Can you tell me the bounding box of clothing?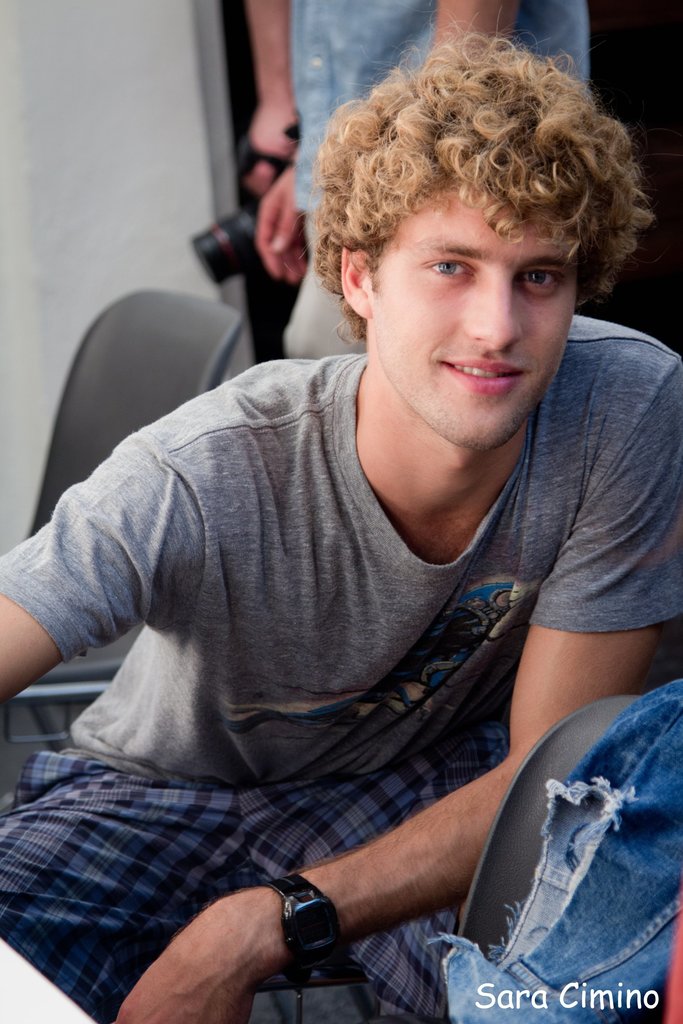
16/202/655/1023.
